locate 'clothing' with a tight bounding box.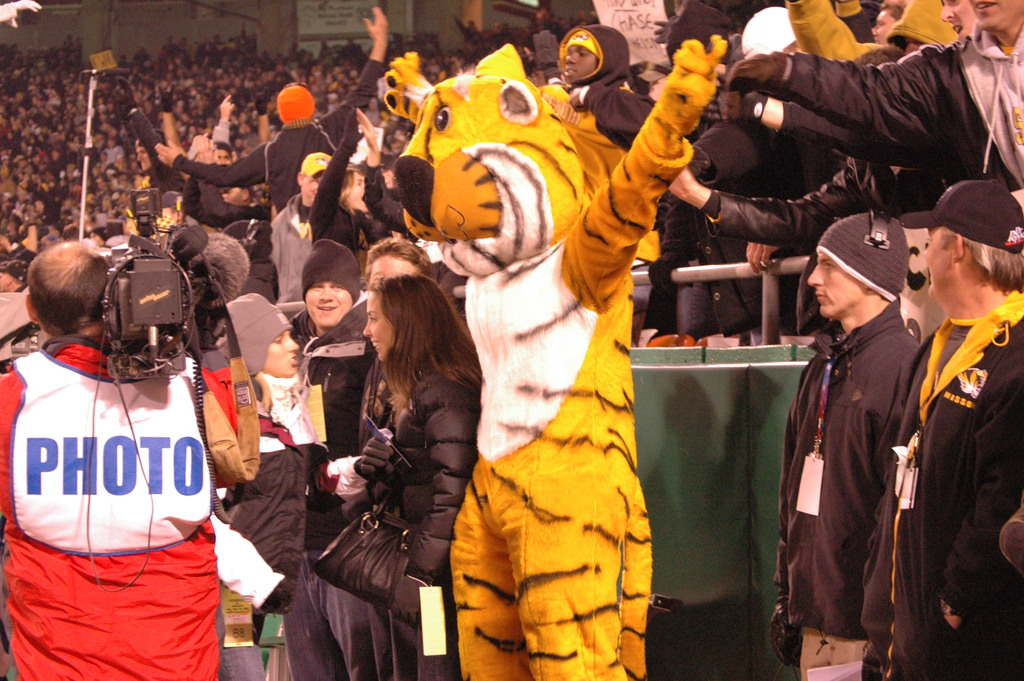
x1=788, y1=15, x2=1023, y2=194.
